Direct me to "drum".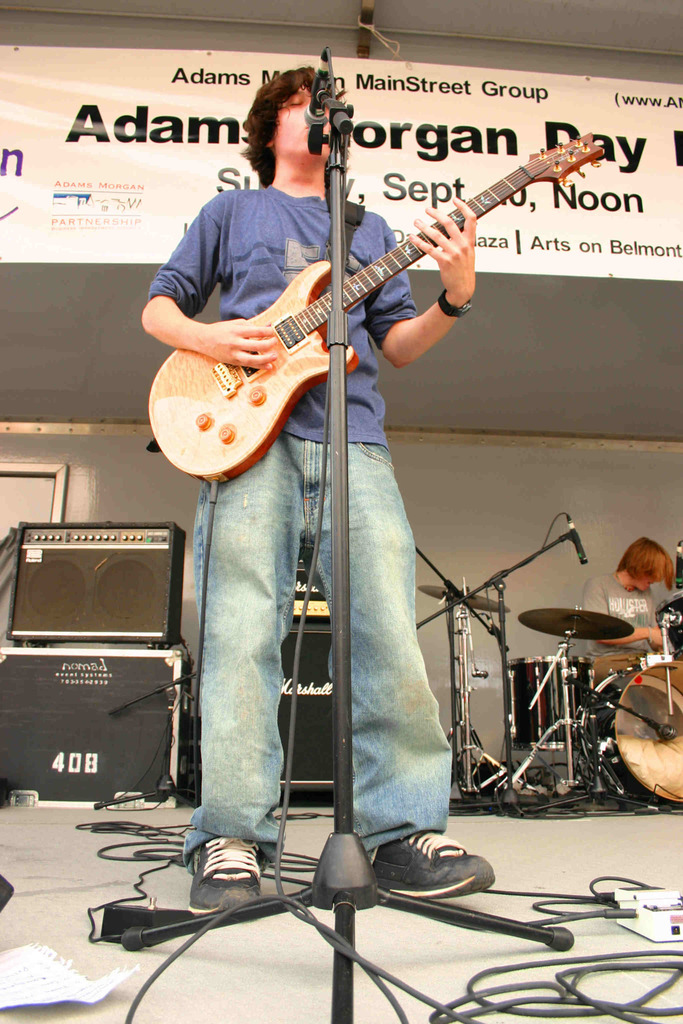
Direction: detection(509, 655, 596, 753).
